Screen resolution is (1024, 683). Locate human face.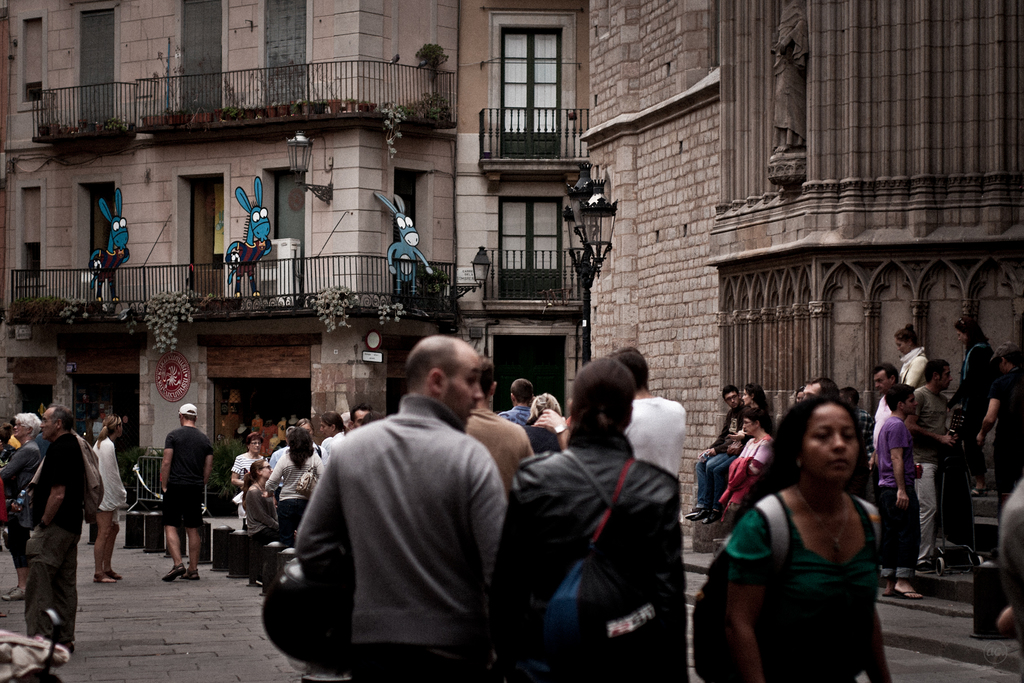
876:373:888:389.
